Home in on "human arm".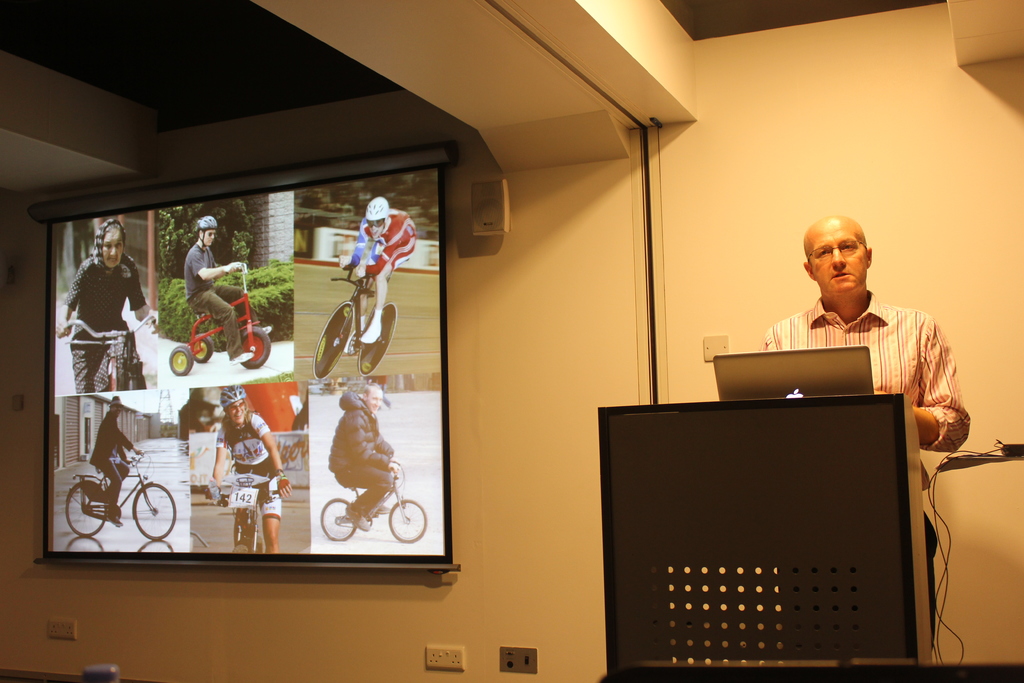
Homed in at <box>207,423,230,499</box>.
